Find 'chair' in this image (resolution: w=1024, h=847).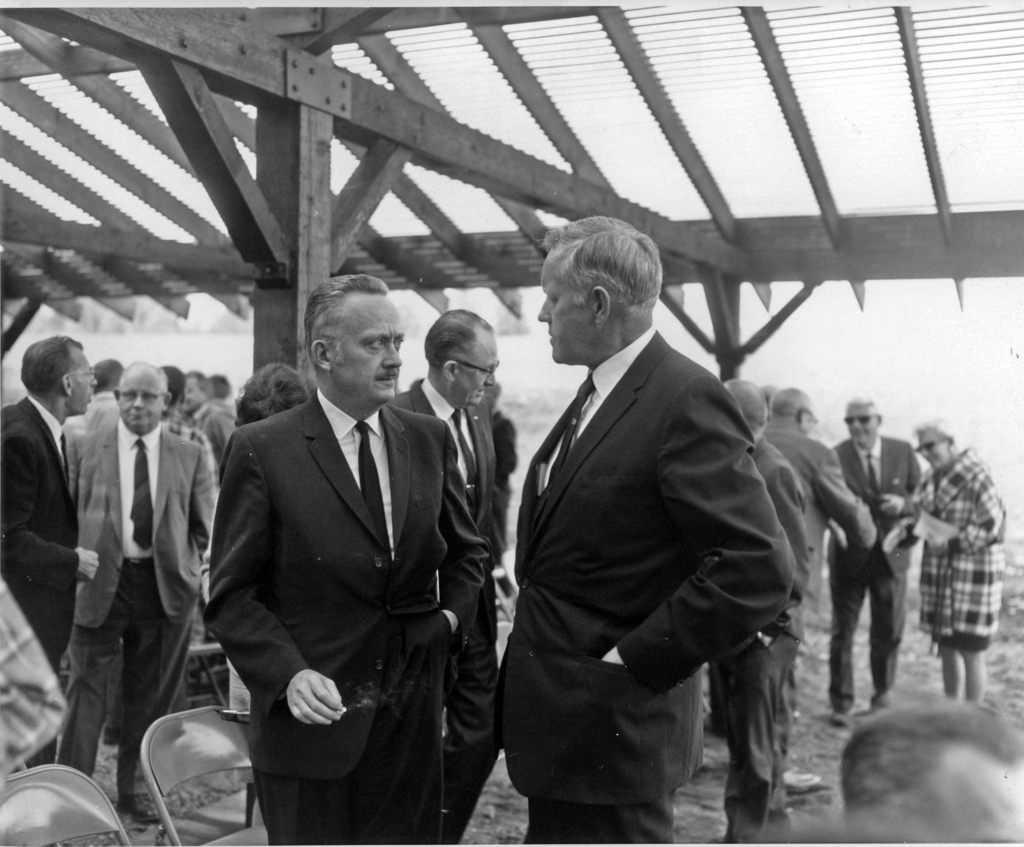
x1=181 y1=634 x2=234 y2=709.
